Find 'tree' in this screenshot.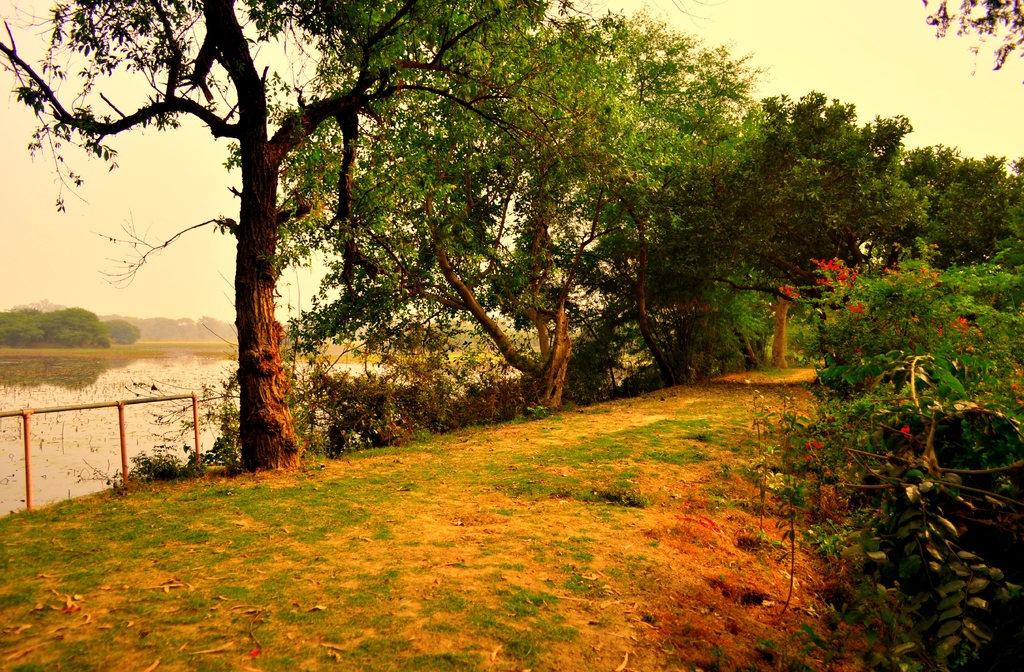
The bounding box for 'tree' is box=[692, 93, 932, 365].
